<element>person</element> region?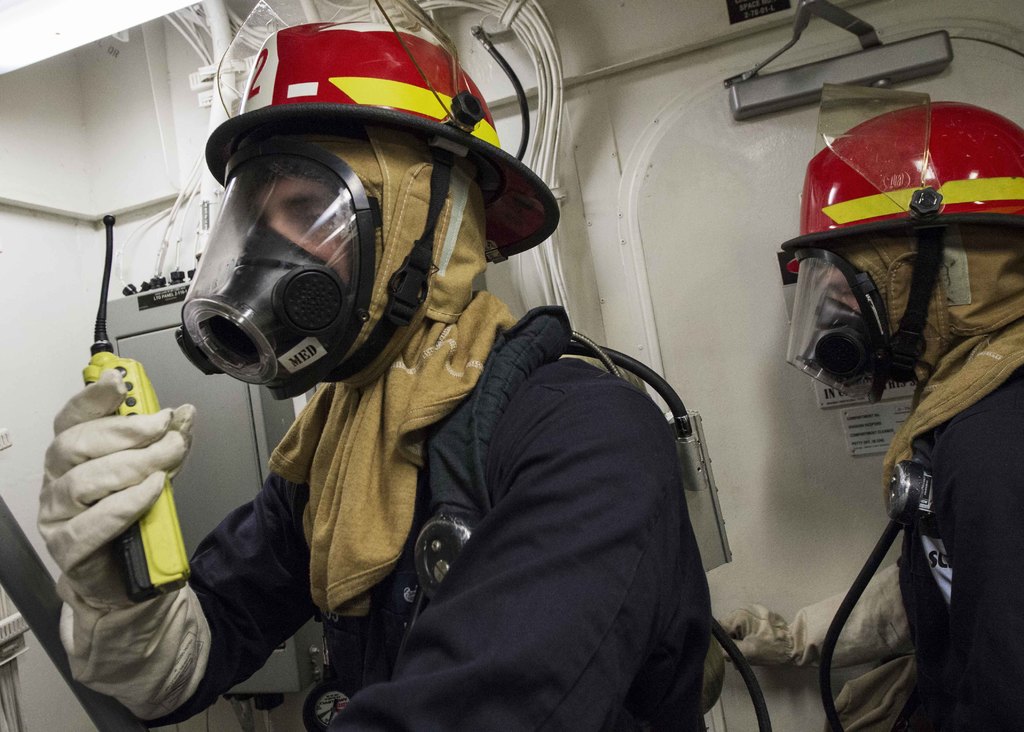
rect(33, 15, 709, 731)
